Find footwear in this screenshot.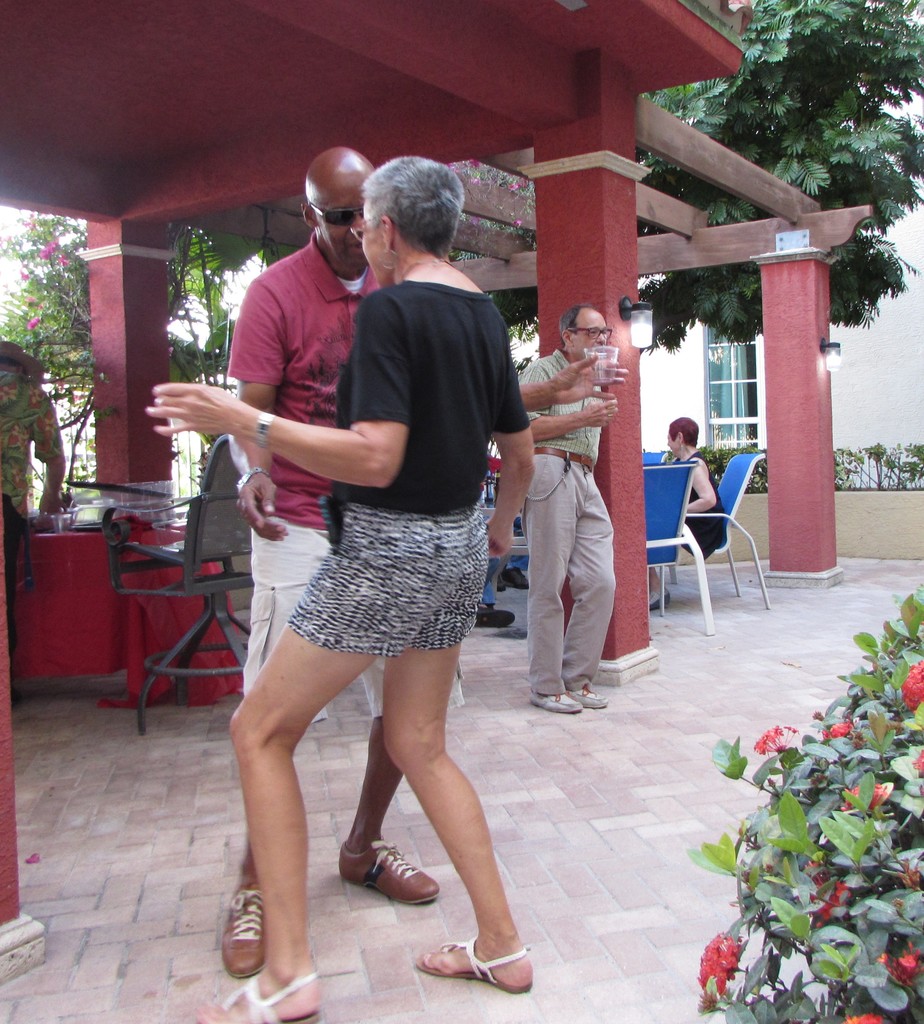
The bounding box for footwear is locate(530, 687, 583, 719).
